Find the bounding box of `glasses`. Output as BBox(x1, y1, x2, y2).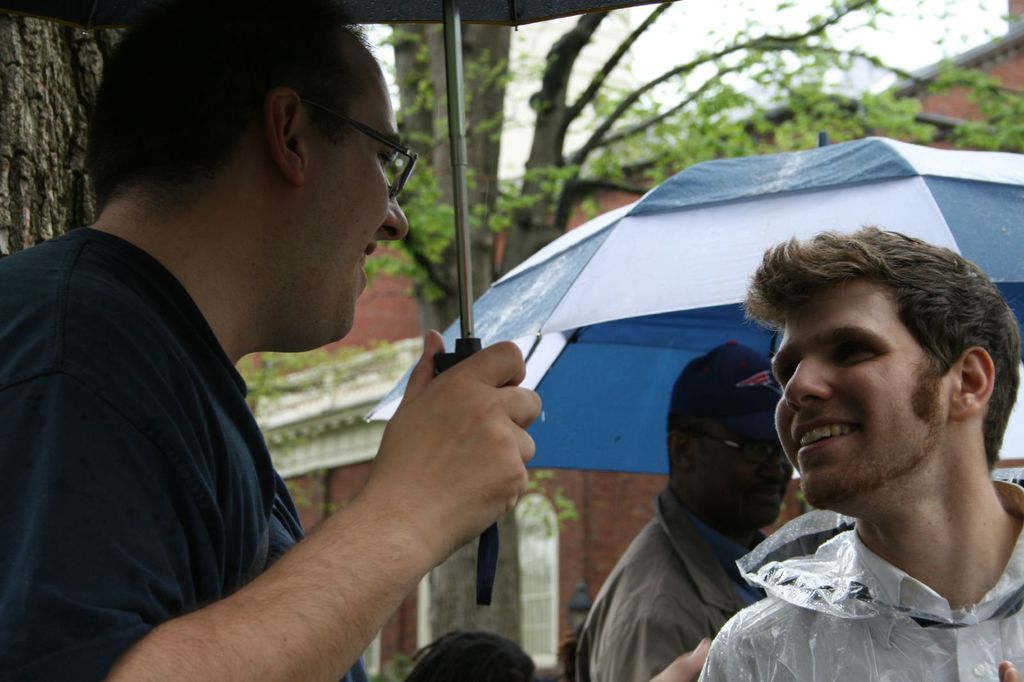
BBox(305, 99, 420, 200).
